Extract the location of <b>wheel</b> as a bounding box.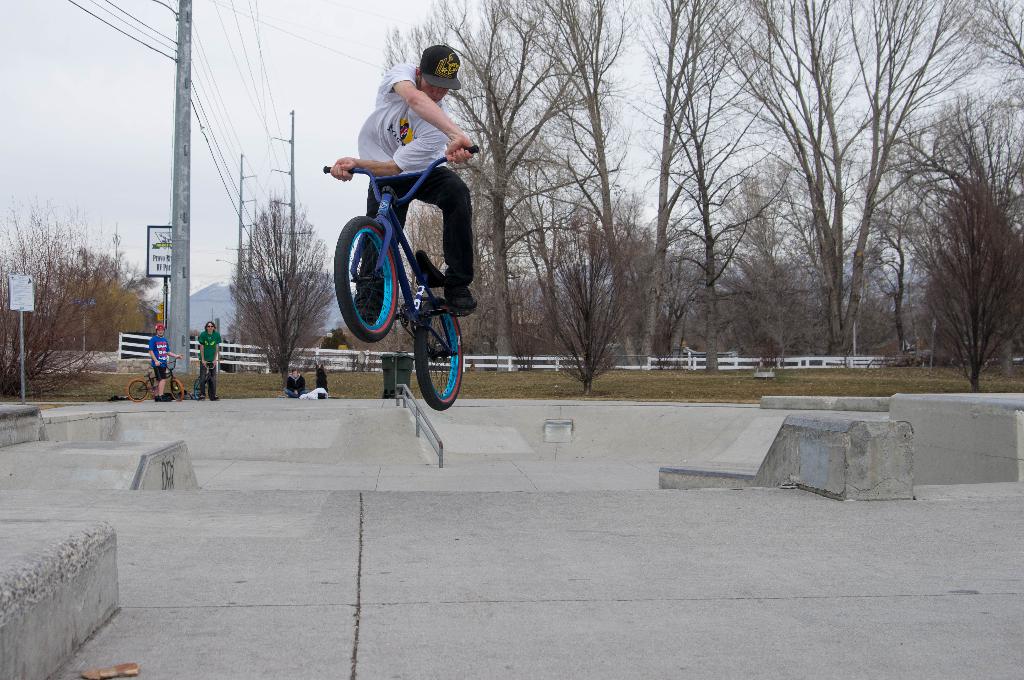
(left=340, top=207, right=396, bottom=339).
